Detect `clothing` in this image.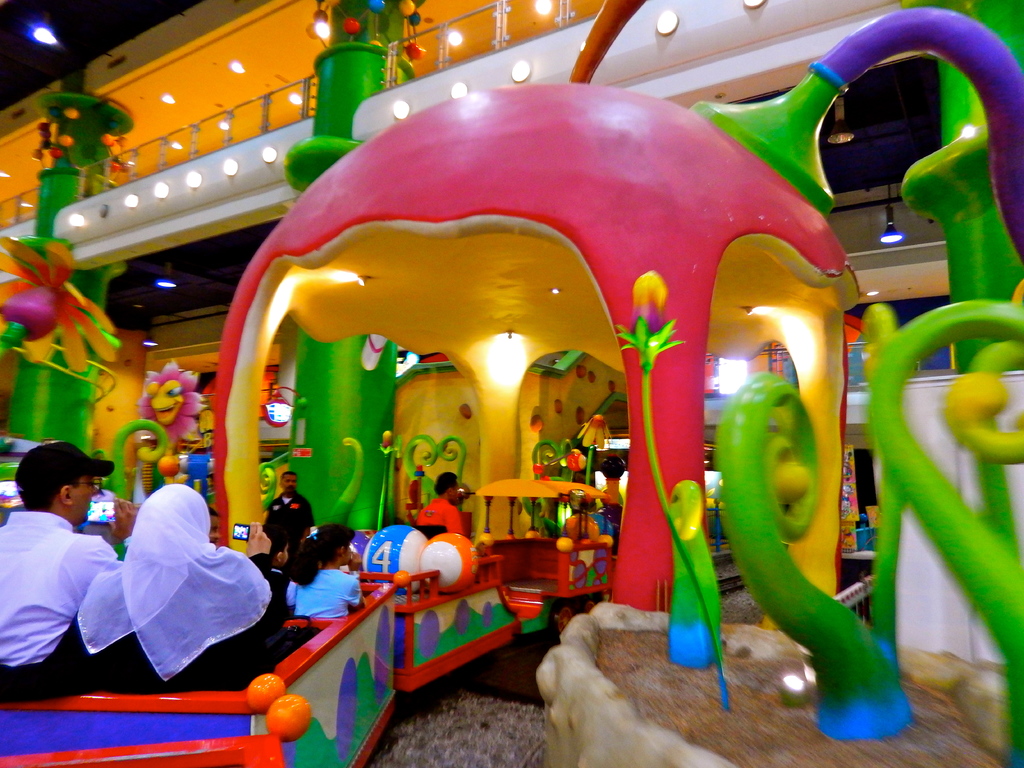
Detection: [262,486,318,550].
